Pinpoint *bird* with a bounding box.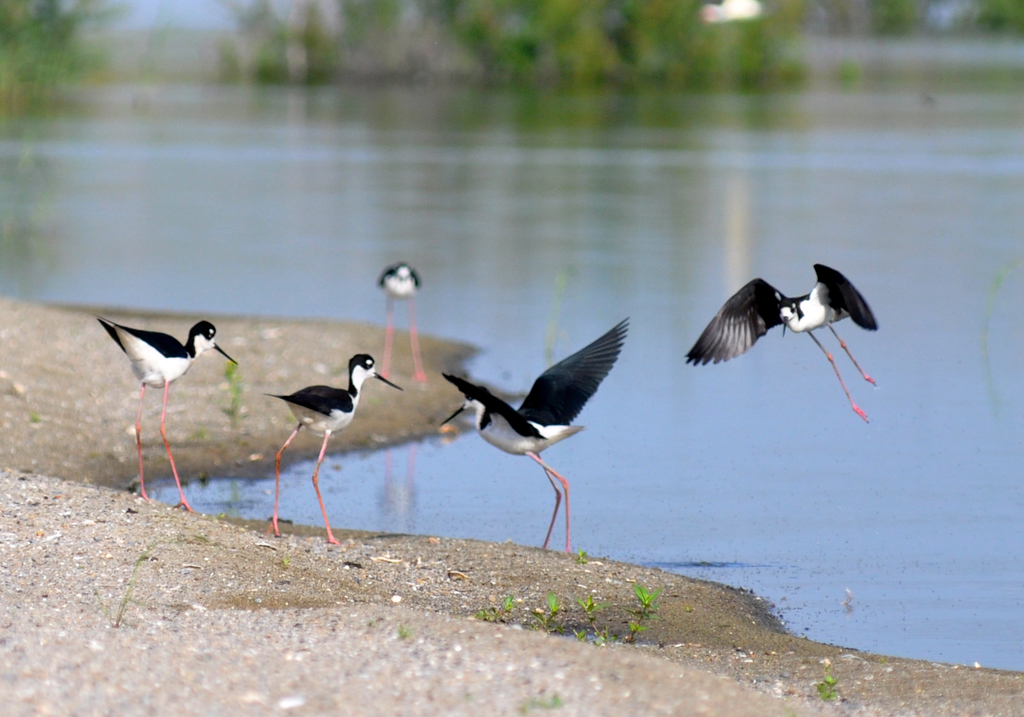
Rect(678, 262, 881, 426).
